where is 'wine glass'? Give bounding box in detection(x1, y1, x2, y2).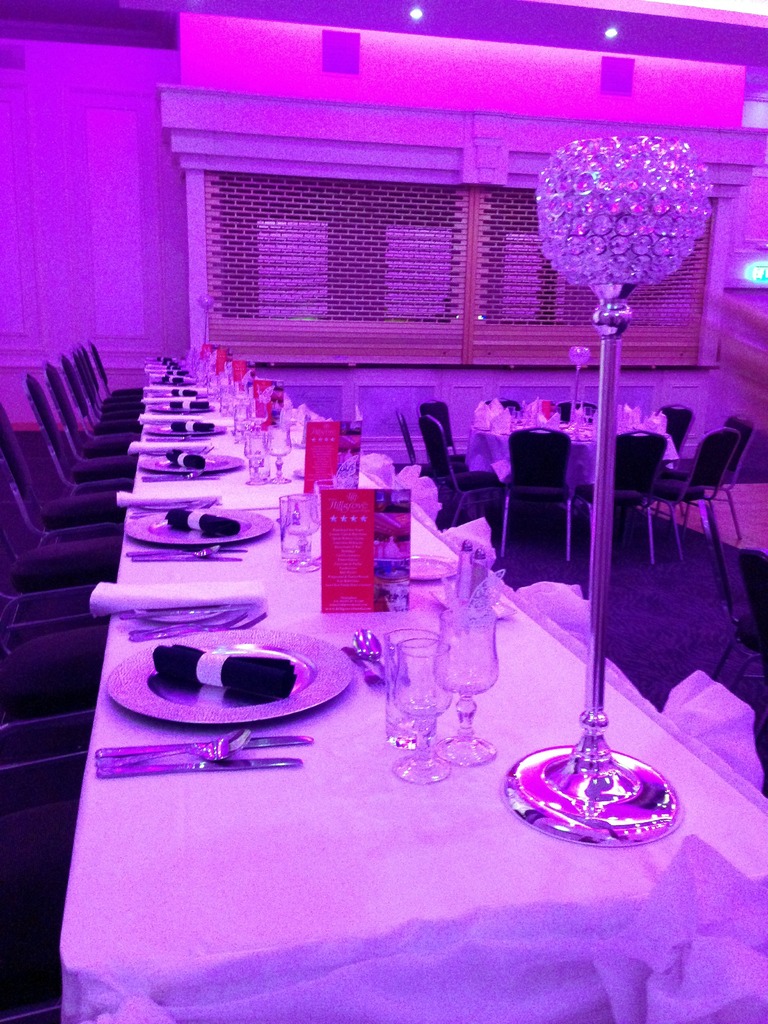
detection(284, 493, 319, 575).
